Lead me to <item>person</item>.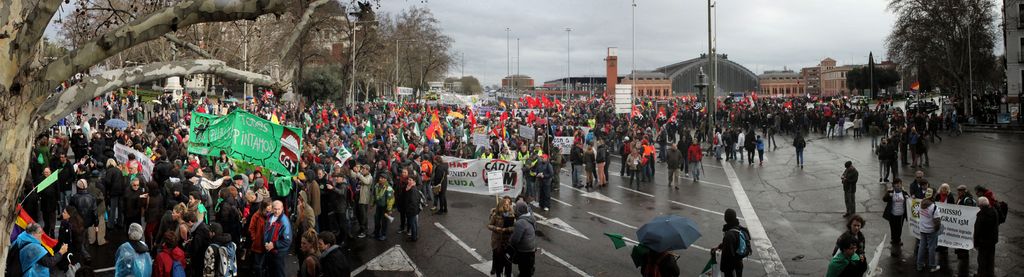
Lead to detection(532, 146, 550, 217).
